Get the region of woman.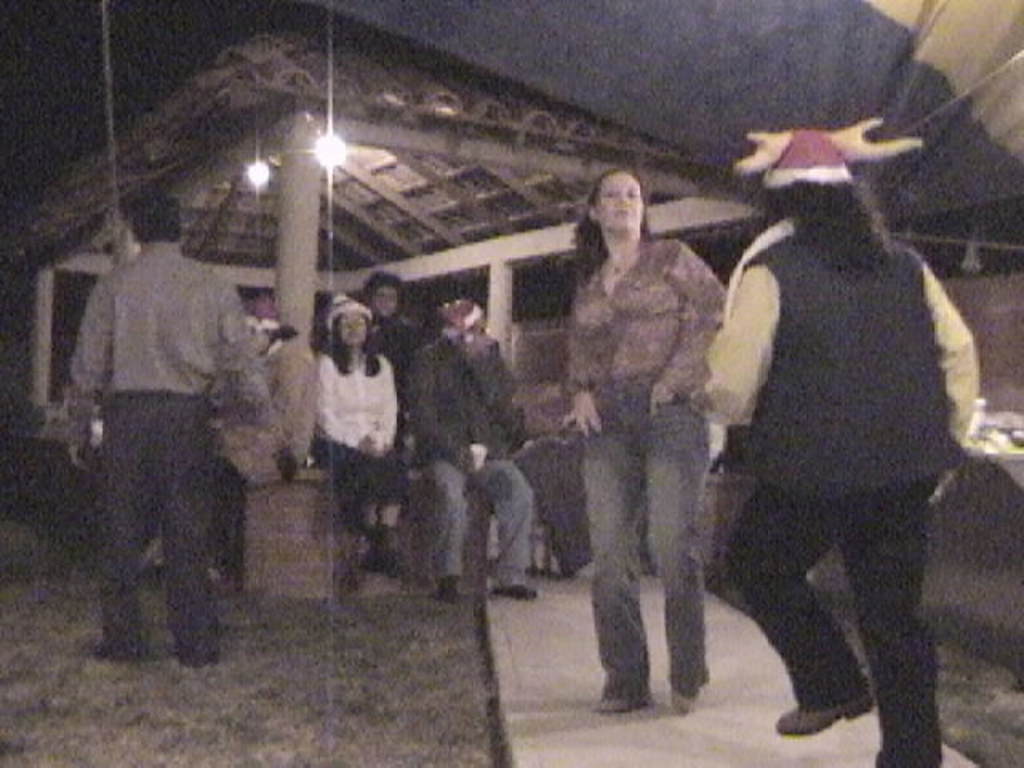
pyautogui.locateOnScreen(139, 290, 290, 582).
